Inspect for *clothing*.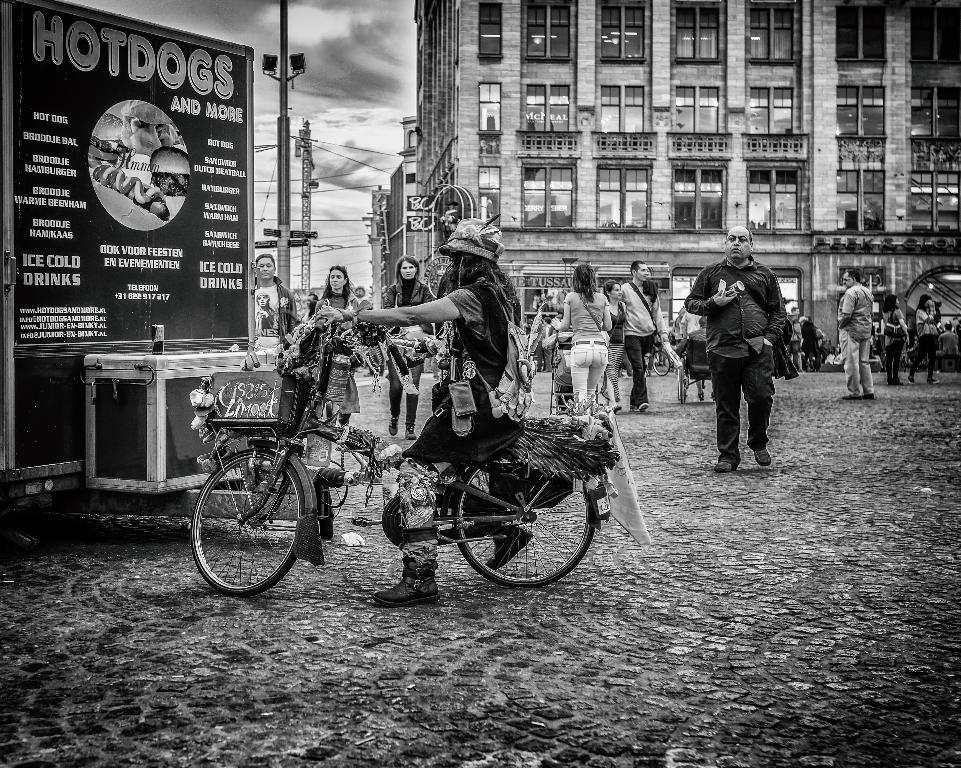
Inspection: 886, 310, 903, 382.
